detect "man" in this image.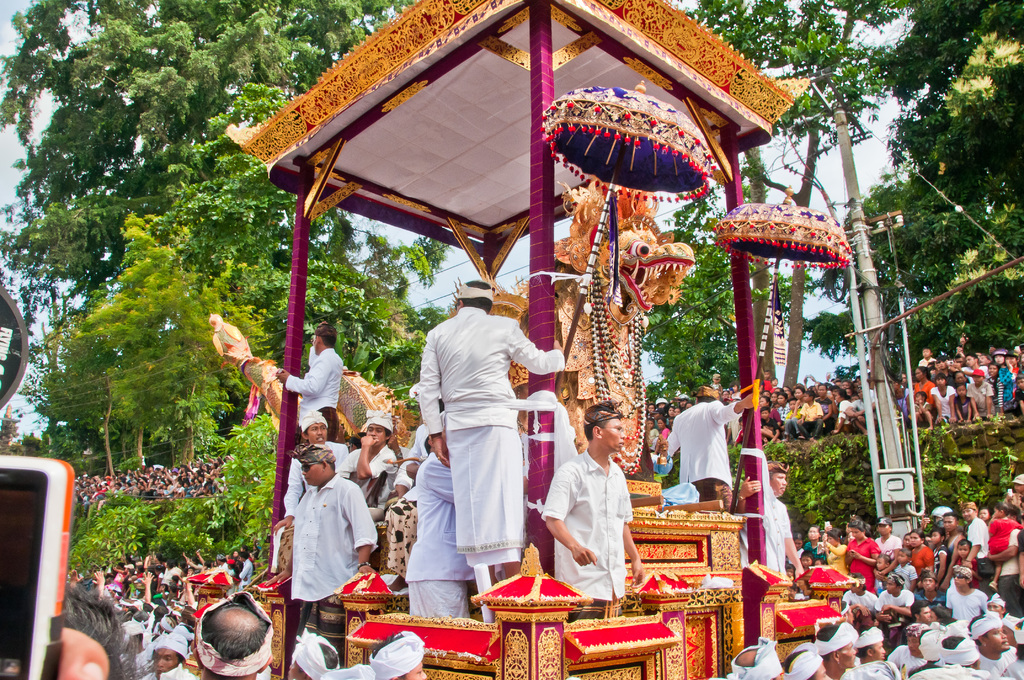
Detection: detection(377, 629, 423, 679).
